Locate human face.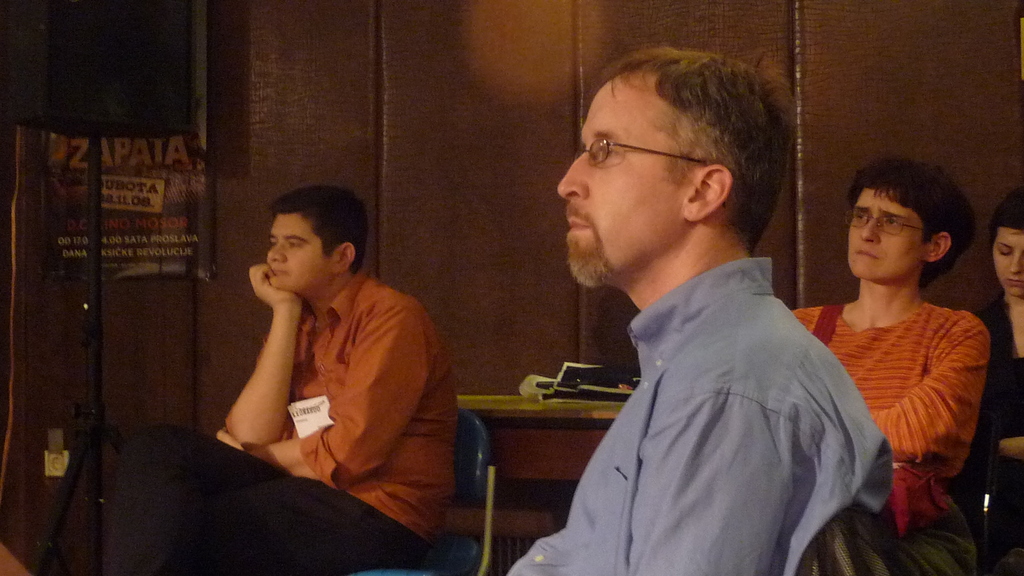
Bounding box: detection(846, 198, 918, 277).
